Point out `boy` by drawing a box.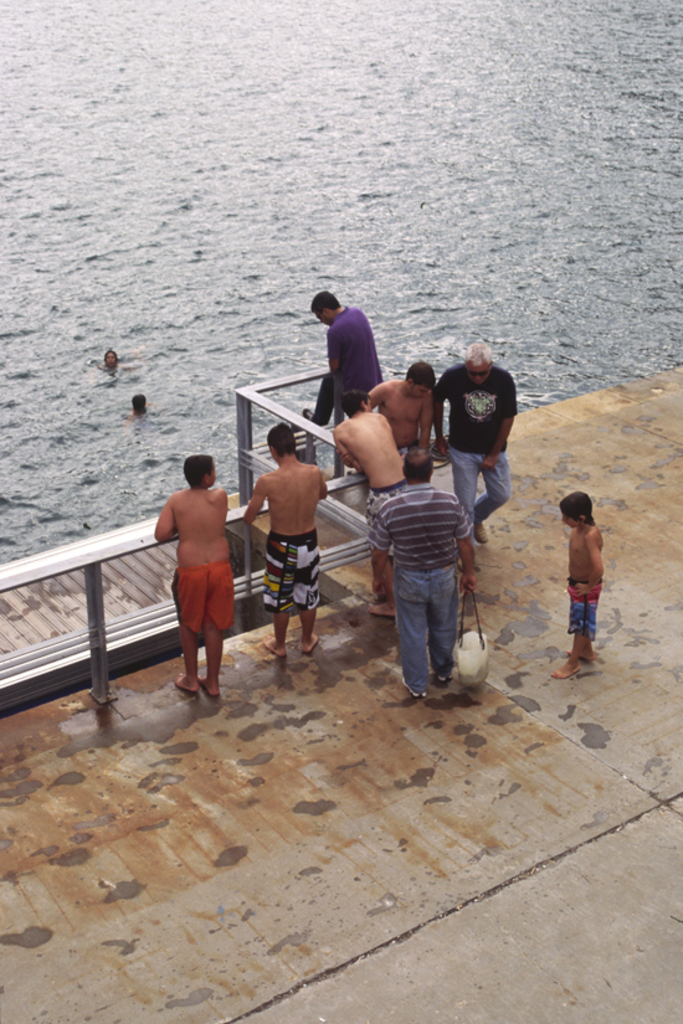
x1=550 y1=492 x2=616 y2=680.
